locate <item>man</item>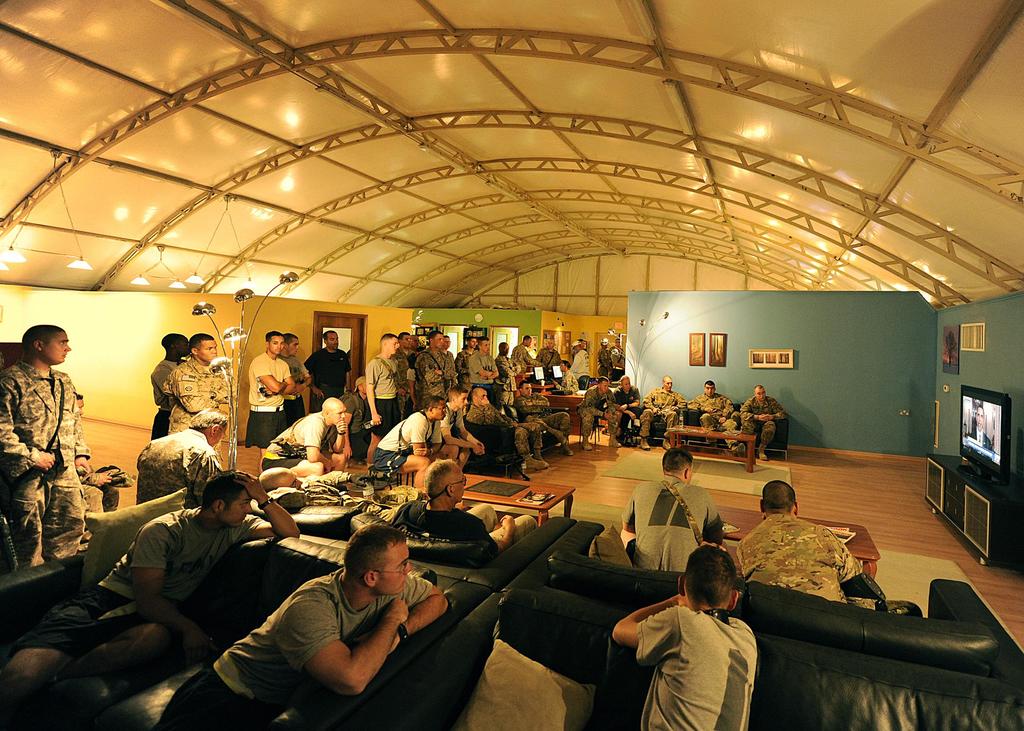
[left=610, top=543, right=760, bottom=730]
